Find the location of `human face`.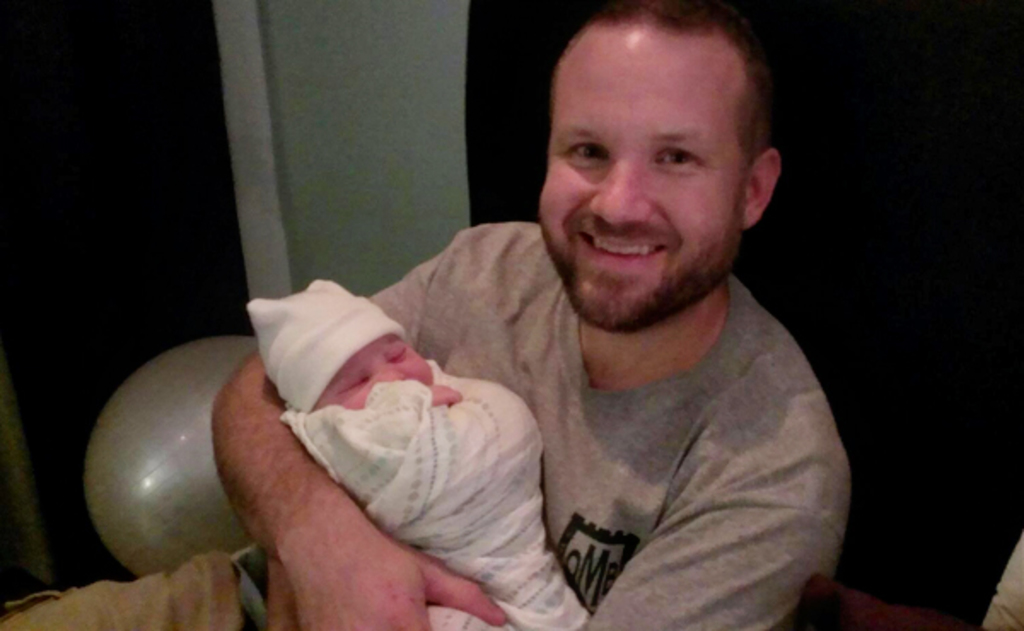
Location: x1=314 y1=339 x2=430 y2=411.
